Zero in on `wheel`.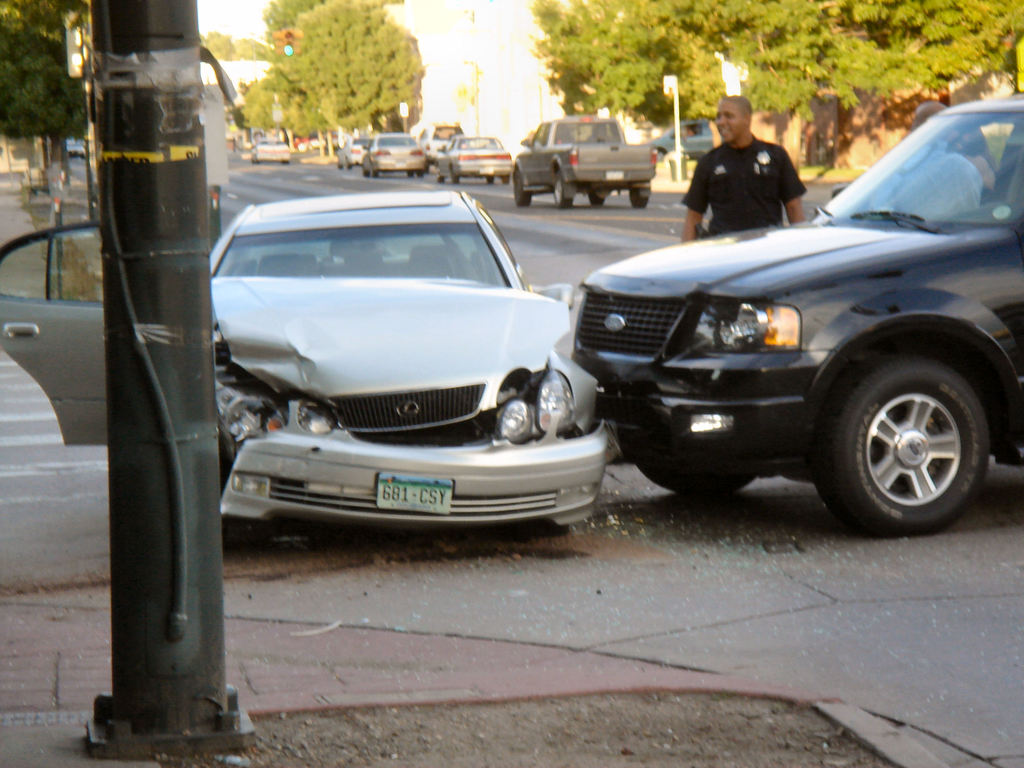
Zeroed in: box=[549, 170, 574, 209].
